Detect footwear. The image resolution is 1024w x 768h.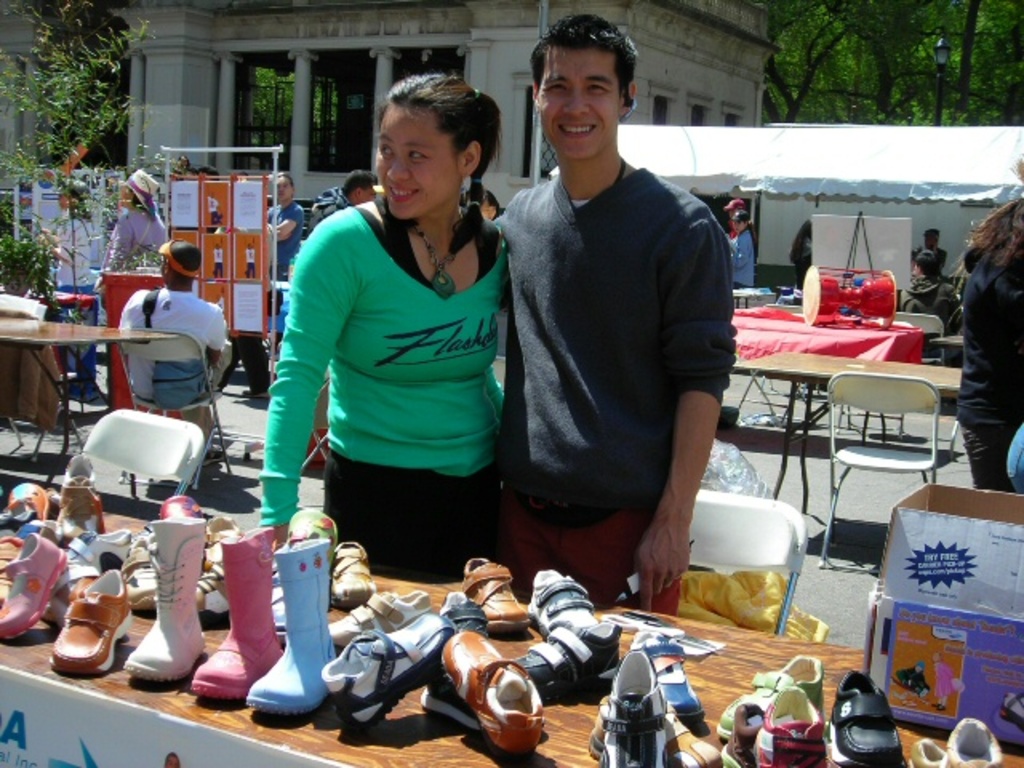
x1=587, y1=693, x2=718, y2=766.
